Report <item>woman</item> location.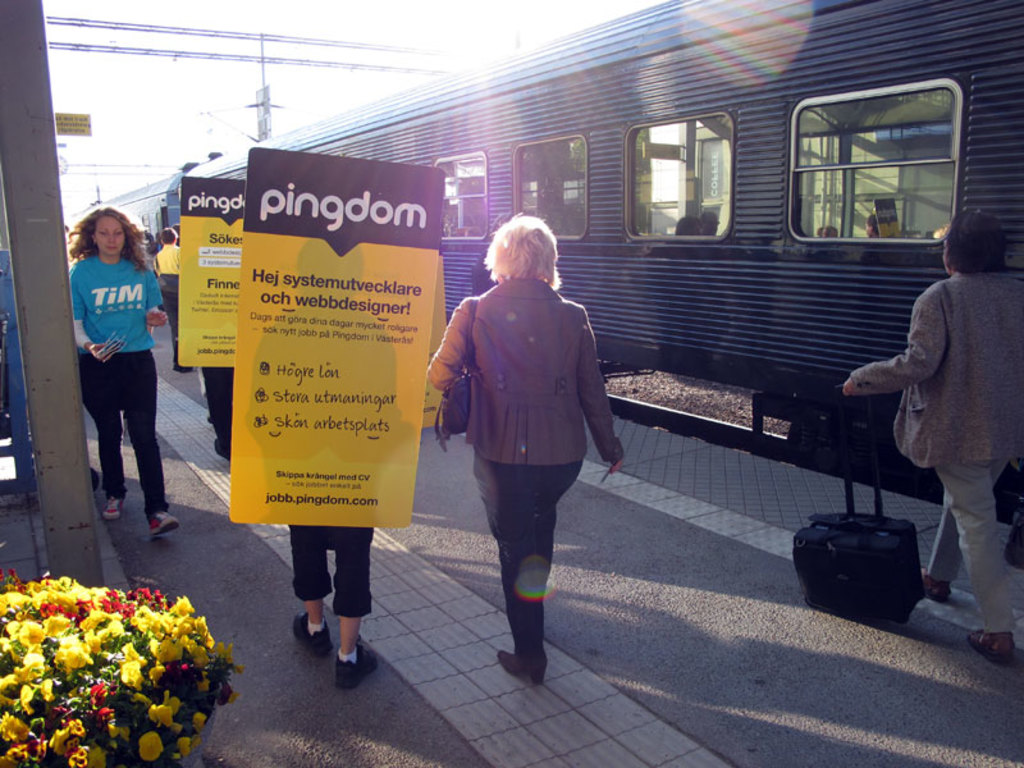
Report: locate(70, 201, 180, 536).
